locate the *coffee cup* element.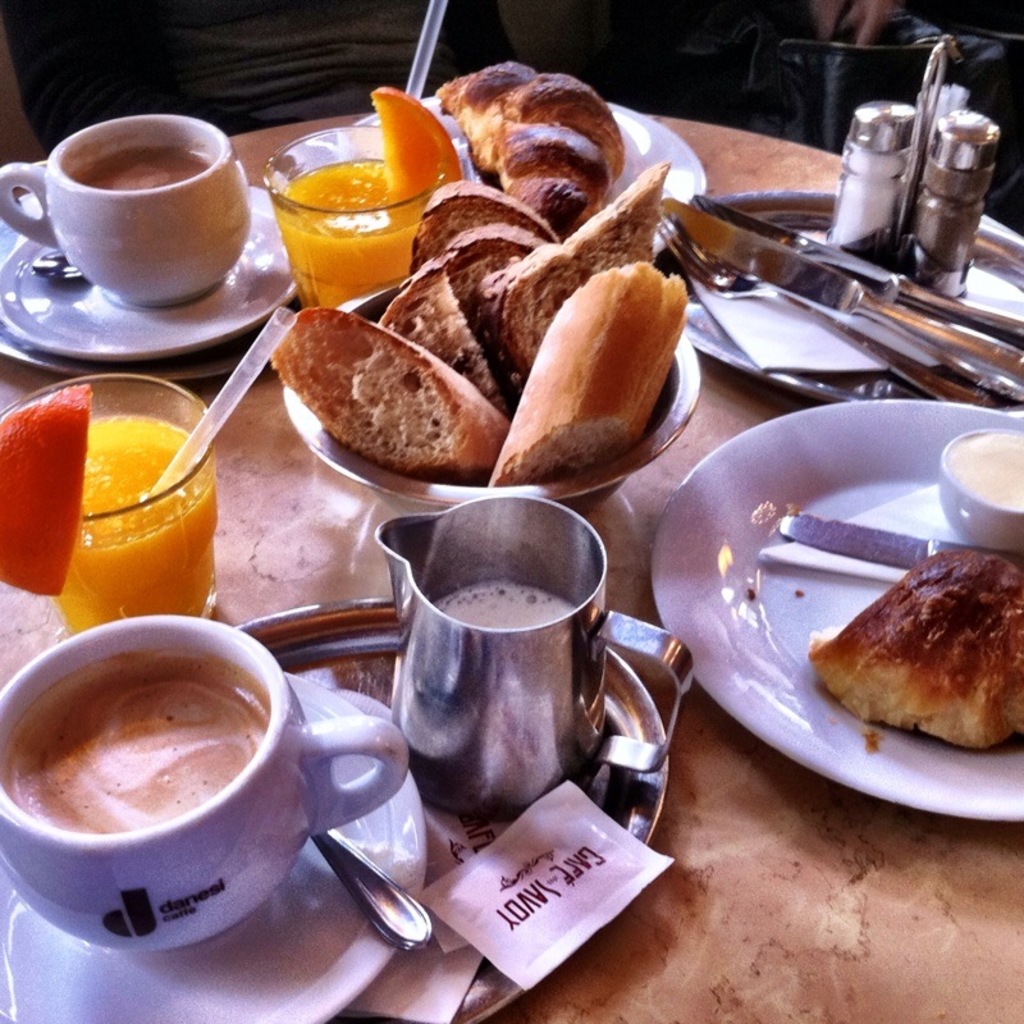
Element bbox: <region>0, 116, 251, 307</region>.
